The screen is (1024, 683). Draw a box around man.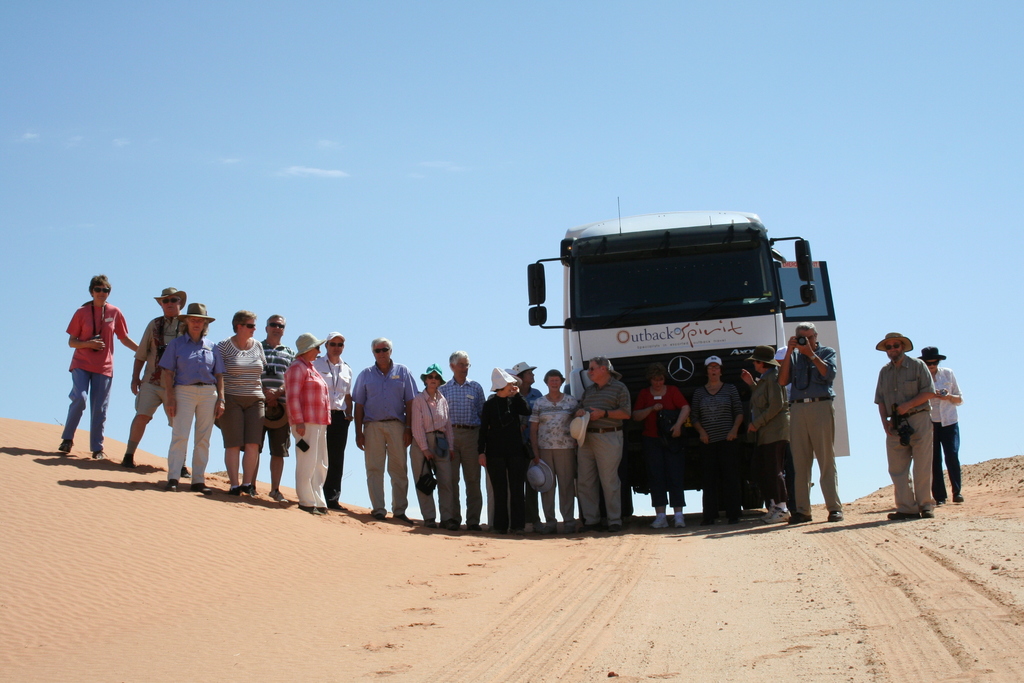
{"x1": 507, "y1": 361, "x2": 541, "y2": 536}.
